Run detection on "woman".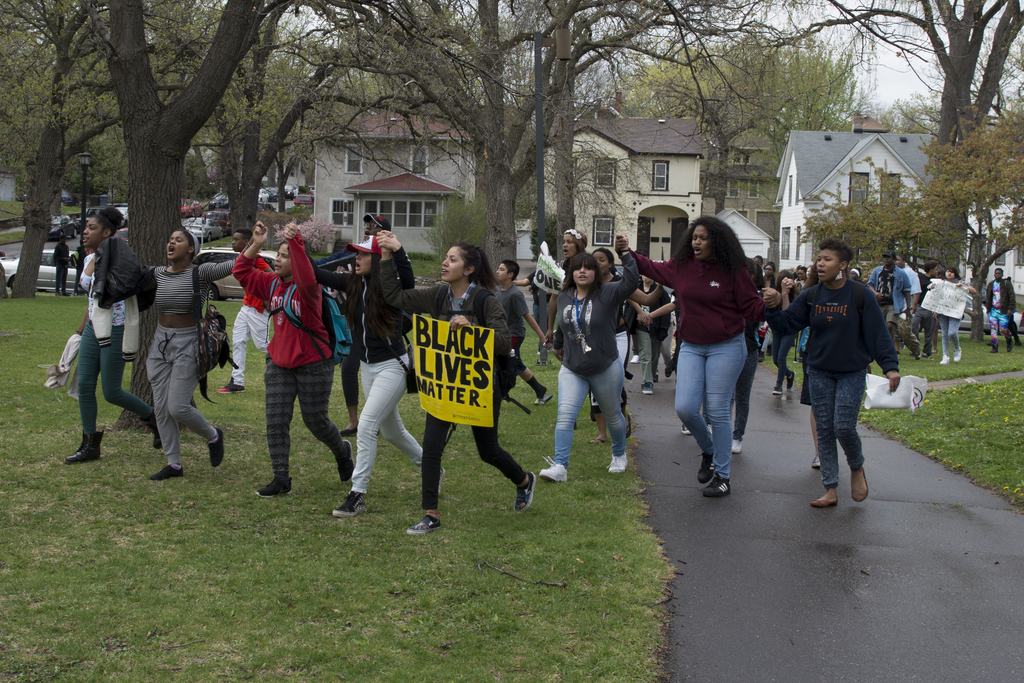
Result: 760/258/772/356.
